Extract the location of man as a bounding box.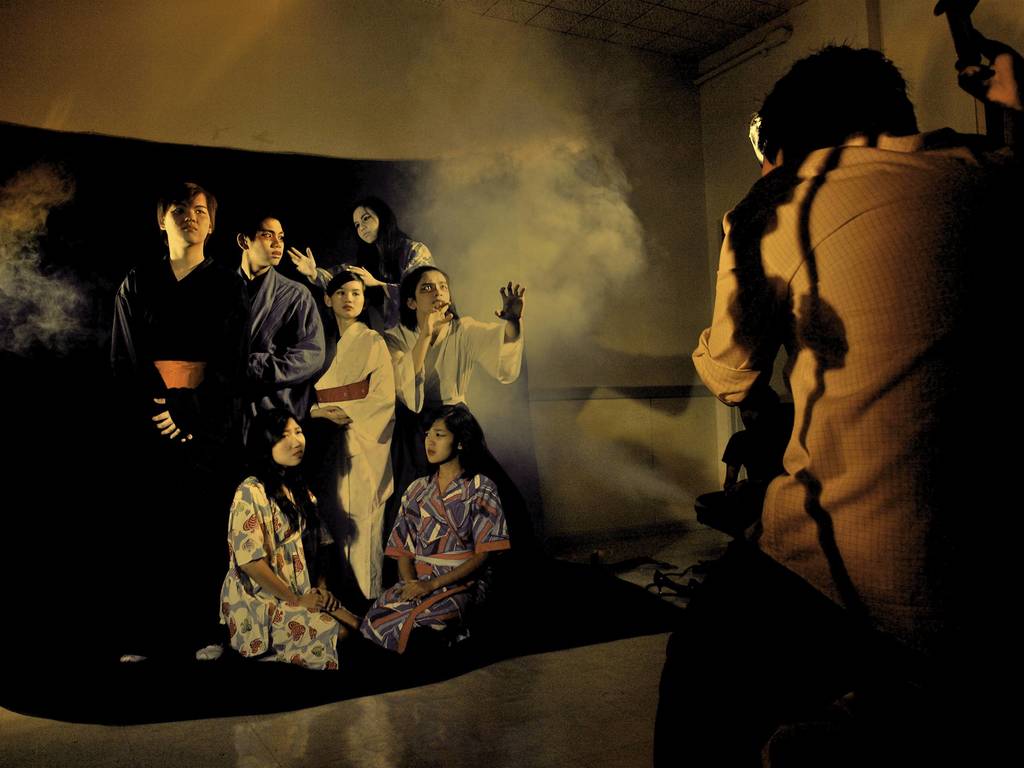
[114, 182, 266, 669].
